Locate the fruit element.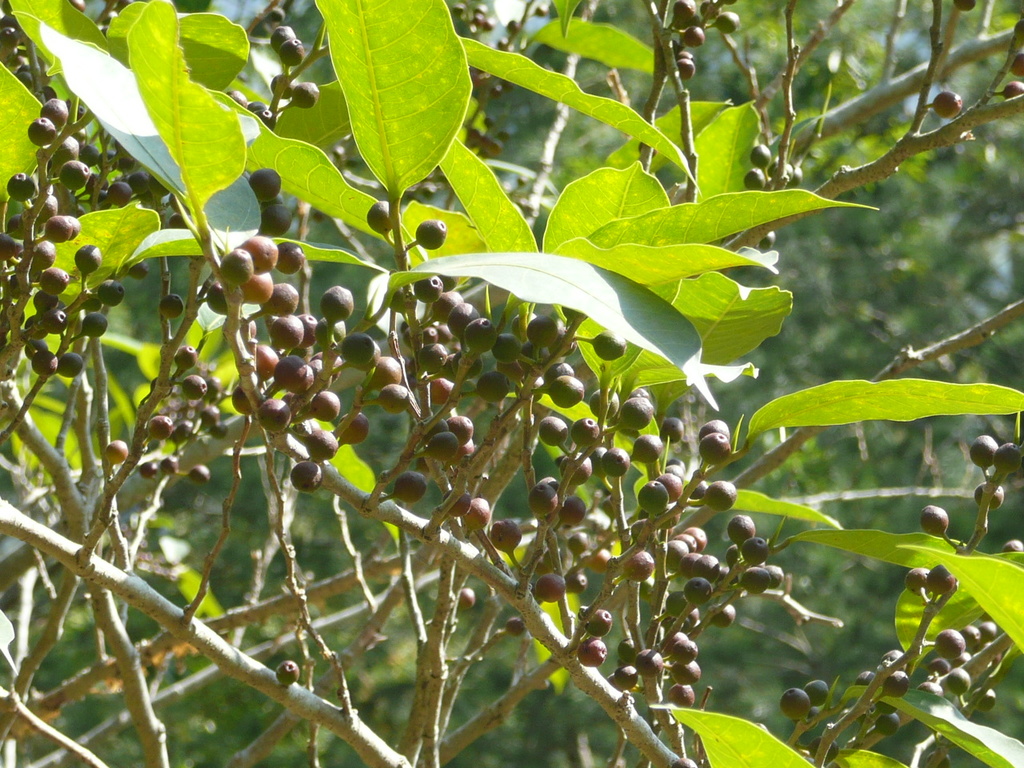
Element bbox: left=934, top=90, right=960, bottom=120.
